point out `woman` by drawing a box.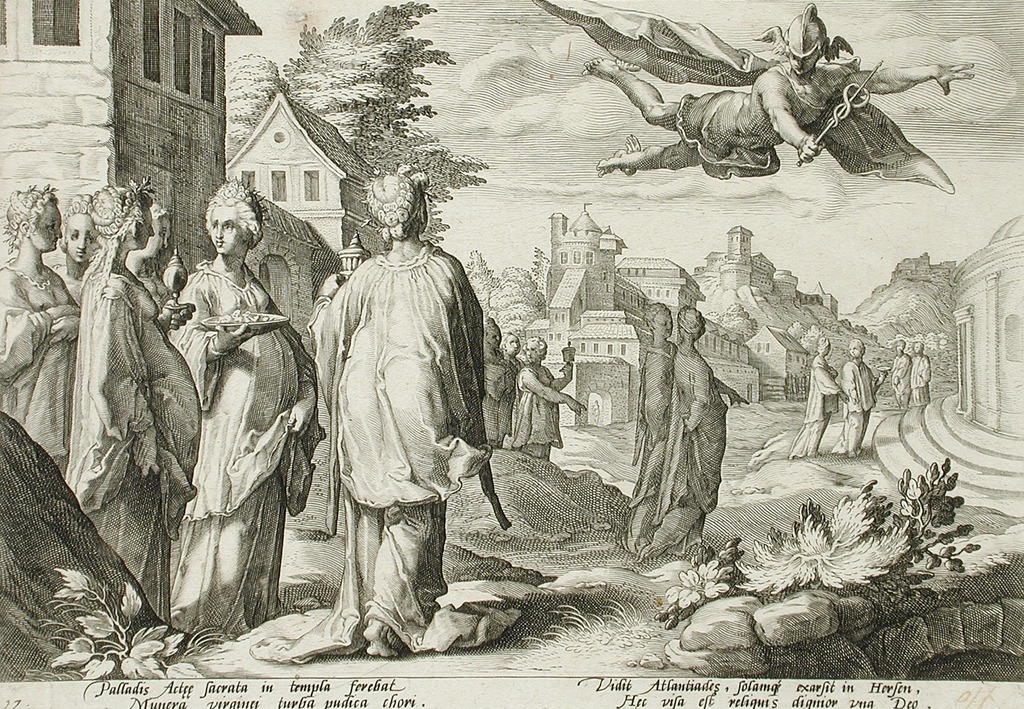
(159,177,322,638).
